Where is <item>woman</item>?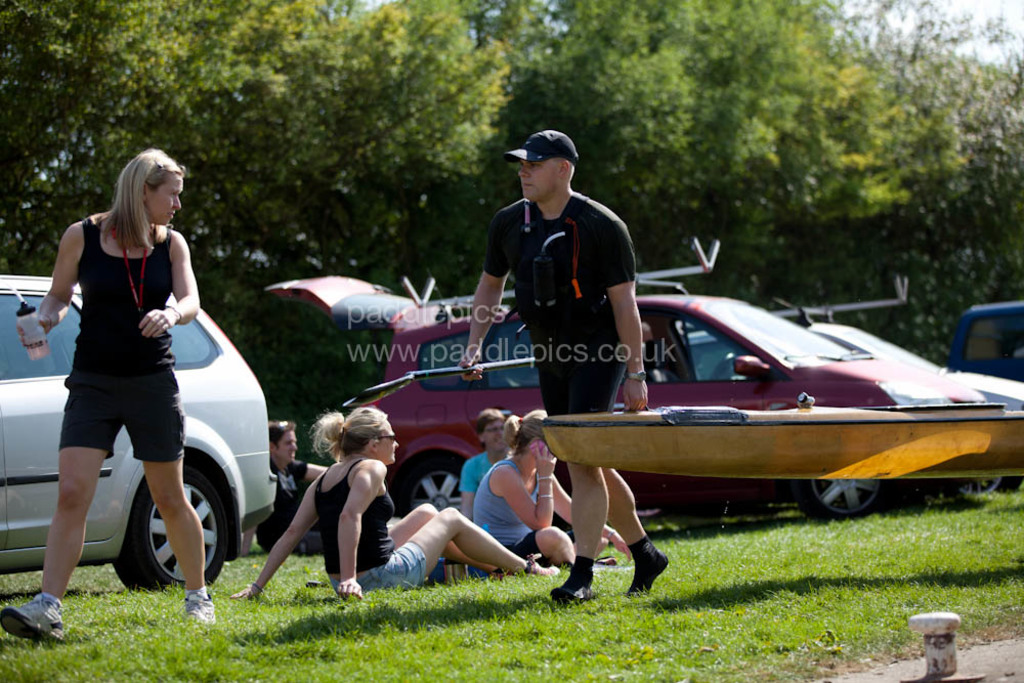
31/146/233/626.
